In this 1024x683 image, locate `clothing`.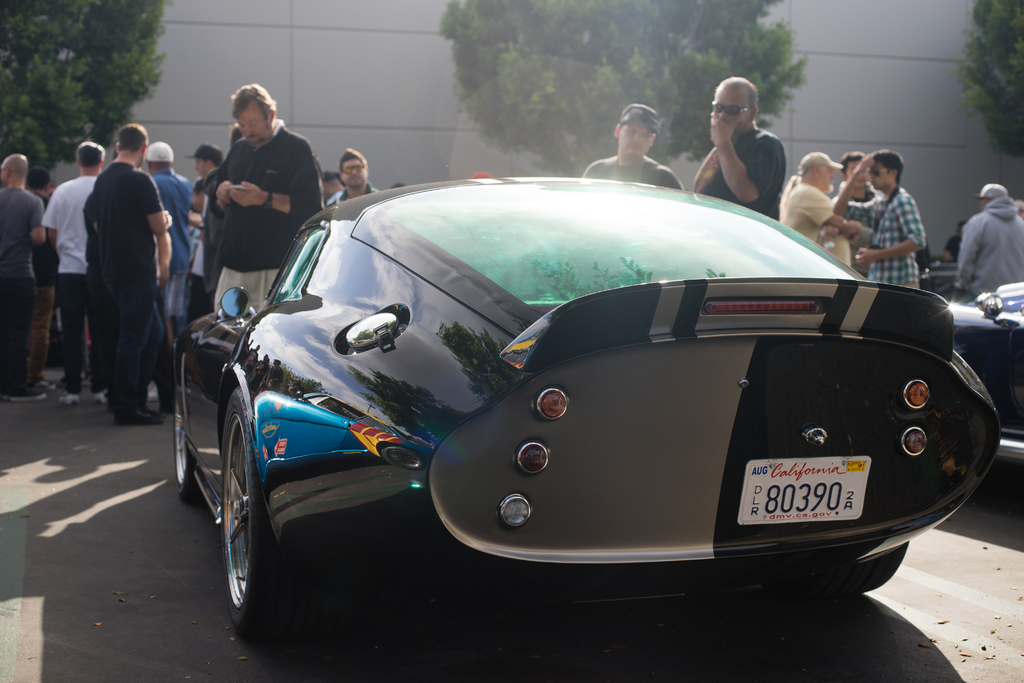
Bounding box: 844/186/924/288.
